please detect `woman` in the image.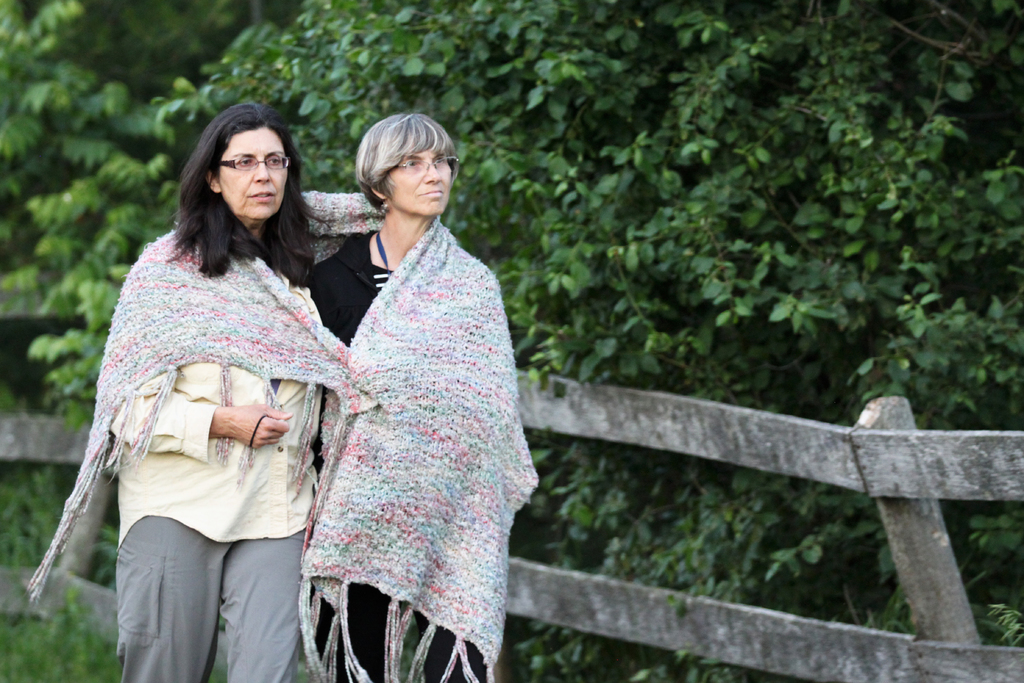
x1=95 y1=99 x2=351 y2=682.
